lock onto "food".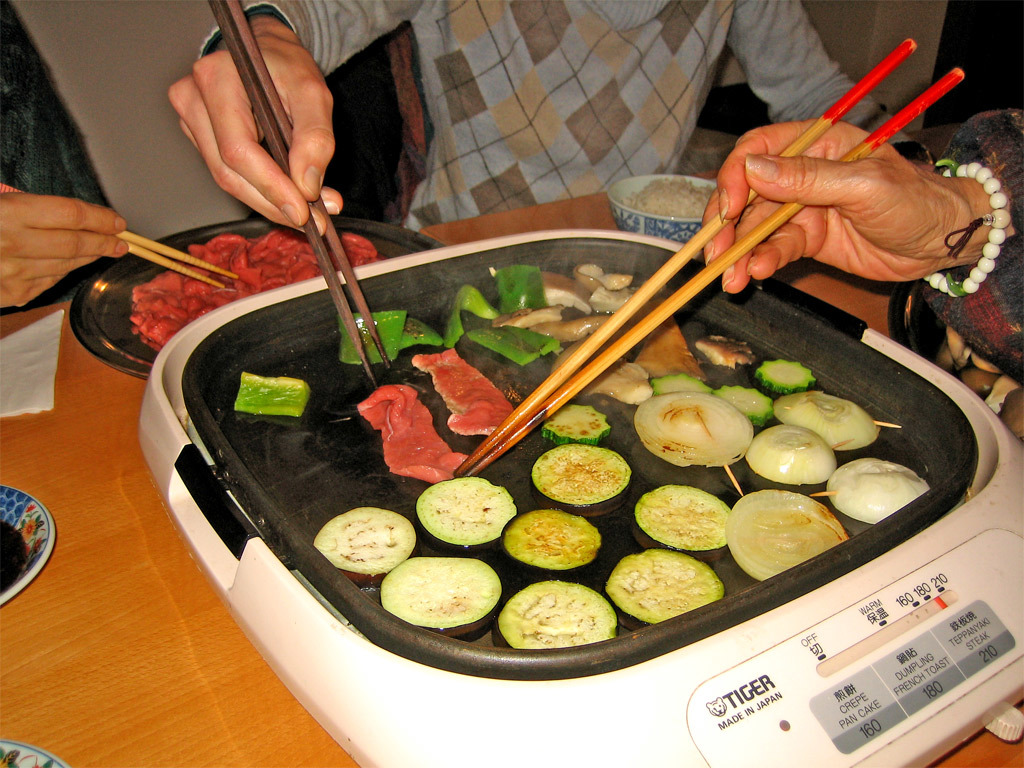
Locked: <box>546,339,660,402</box>.
